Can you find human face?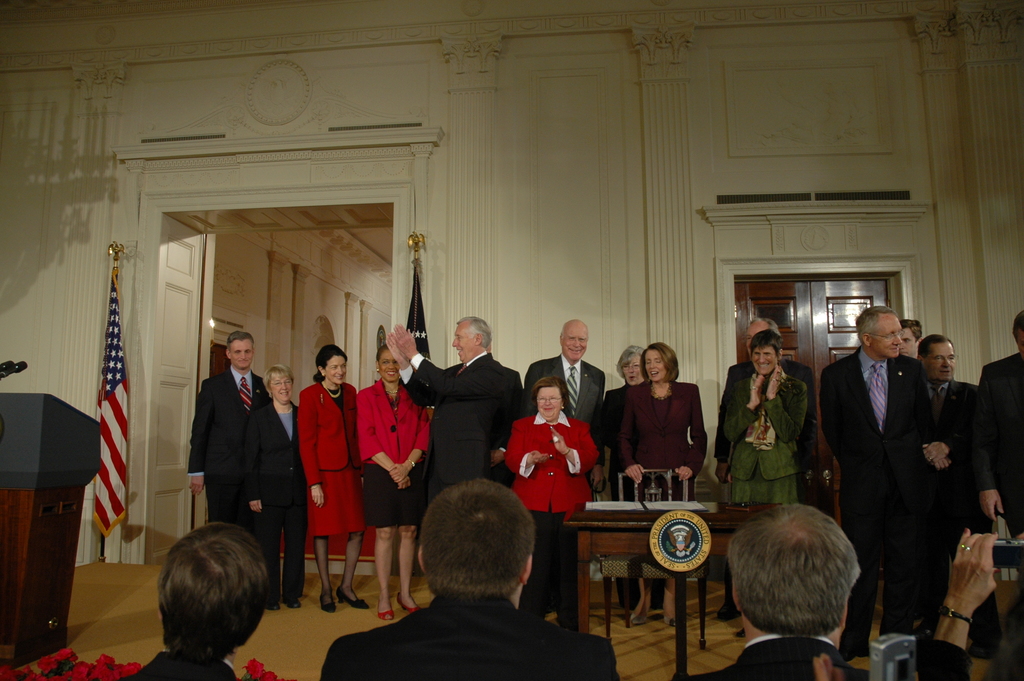
Yes, bounding box: <box>230,340,253,370</box>.
